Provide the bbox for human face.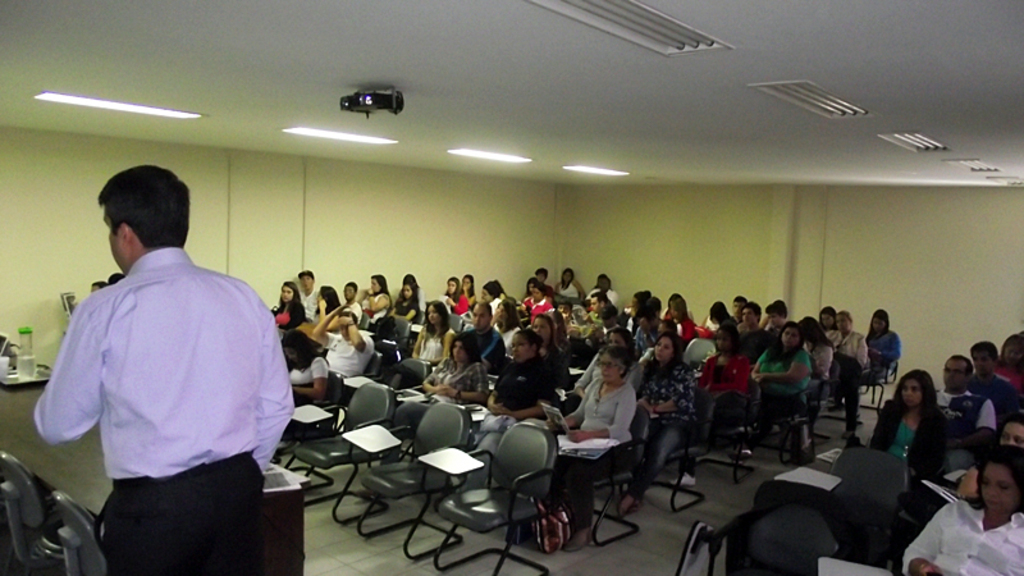
<region>451, 340, 468, 365</region>.
